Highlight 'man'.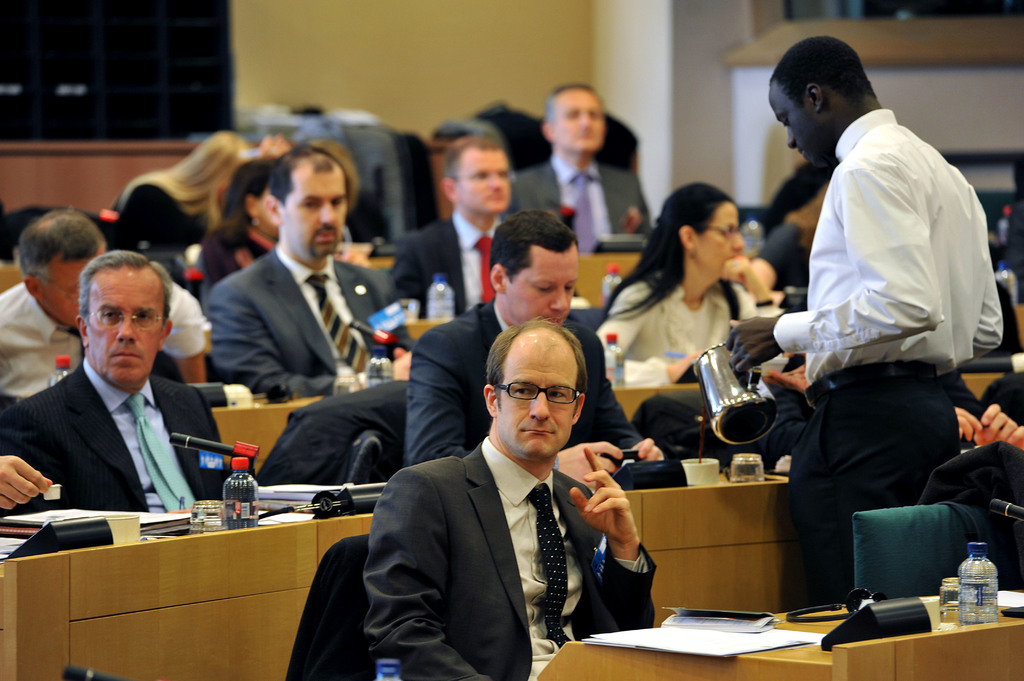
Highlighted region: crop(0, 250, 264, 518).
